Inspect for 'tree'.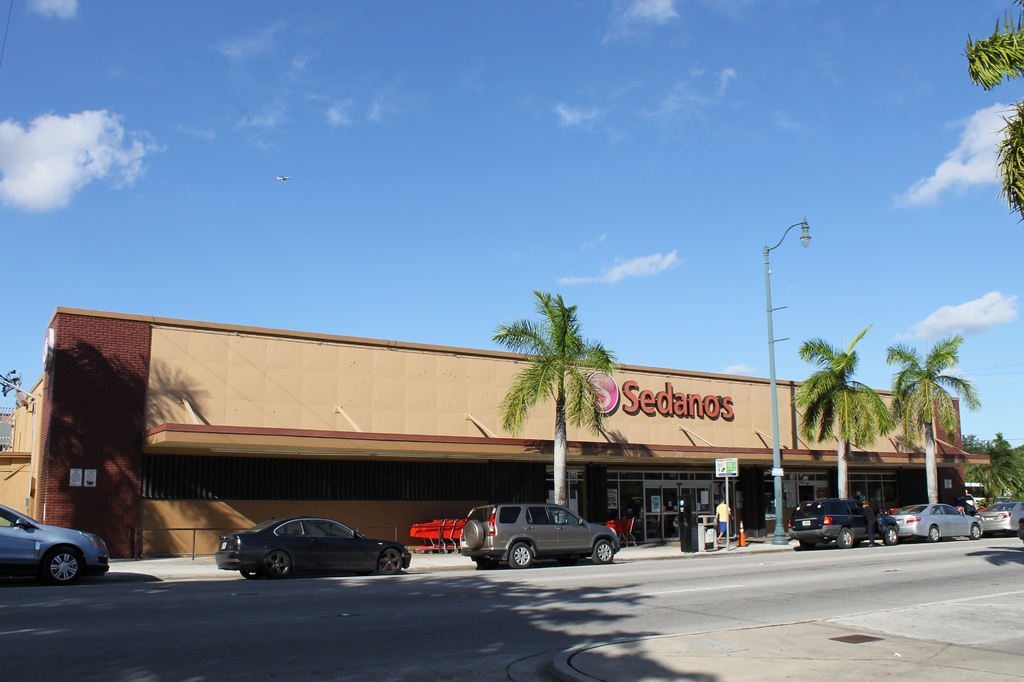
Inspection: rect(783, 330, 901, 501).
